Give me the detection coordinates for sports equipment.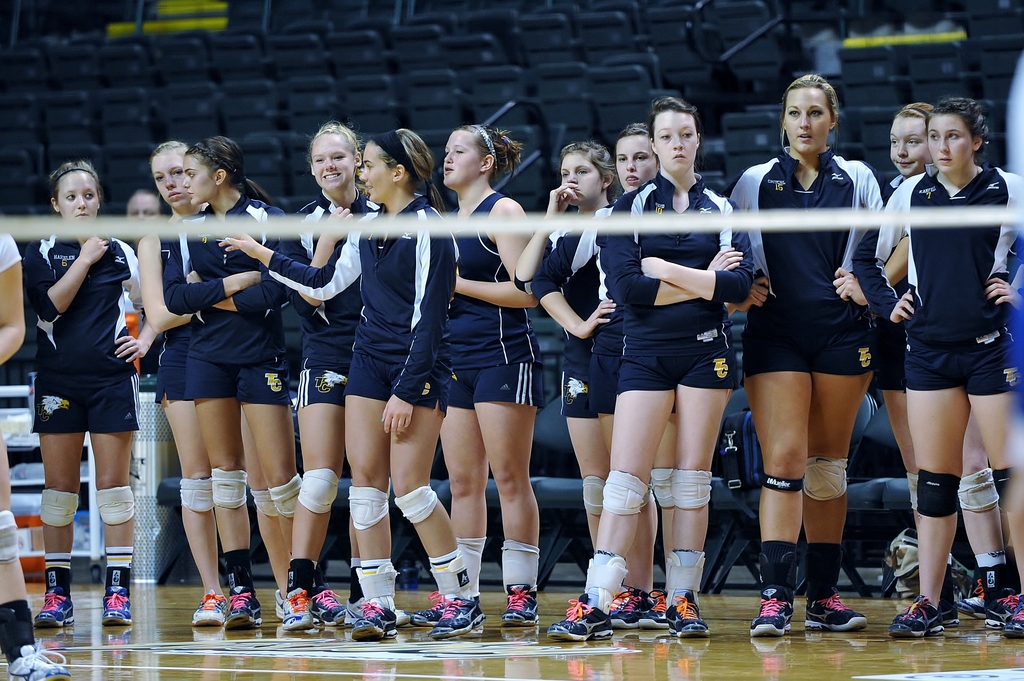
bbox=(209, 467, 244, 509).
